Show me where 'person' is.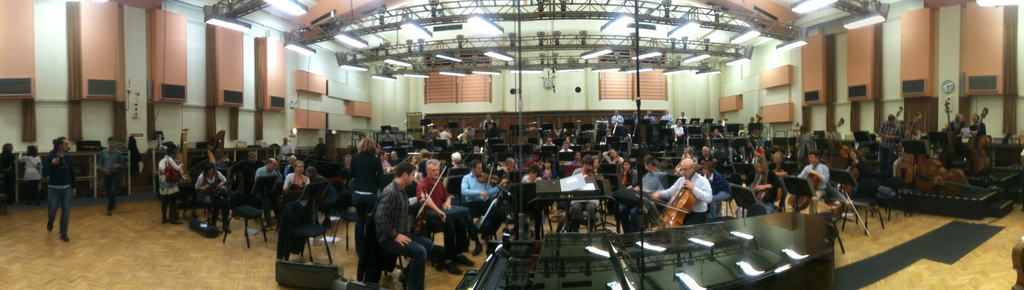
'person' is at 154,141,184,225.
